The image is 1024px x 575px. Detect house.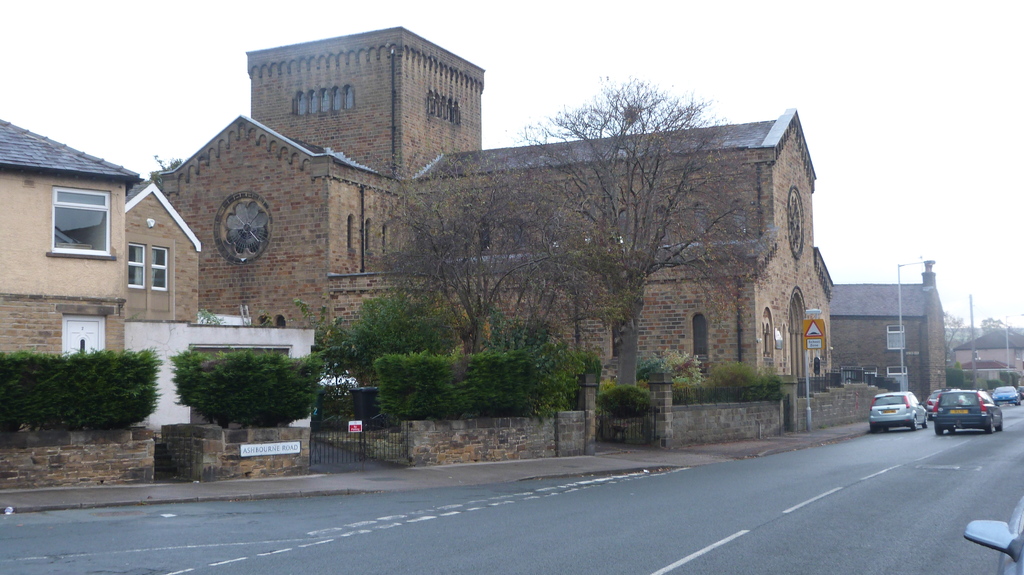
Detection: 0/113/147/494.
